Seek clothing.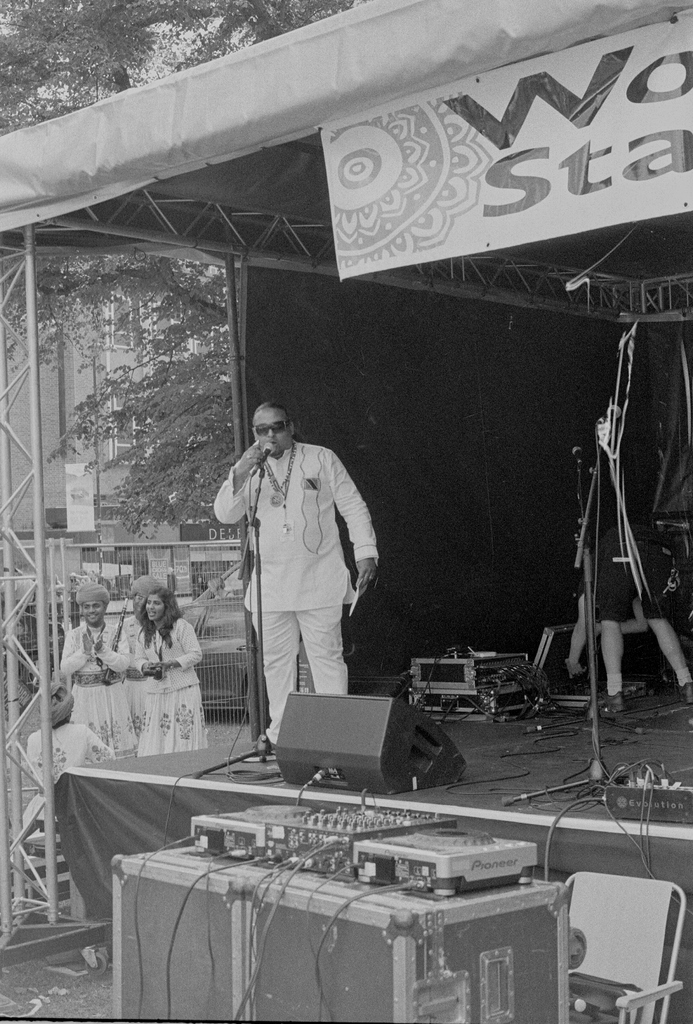
[26,719,87,778].
